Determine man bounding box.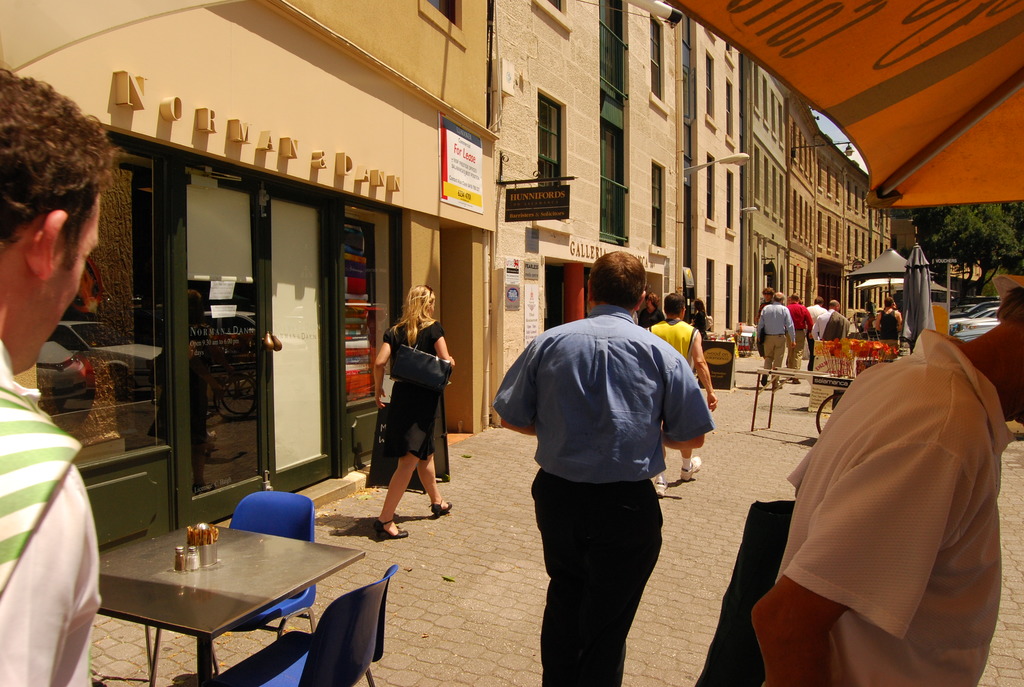
Determined: x1=807, y1=295, x2=826, y2=337.
